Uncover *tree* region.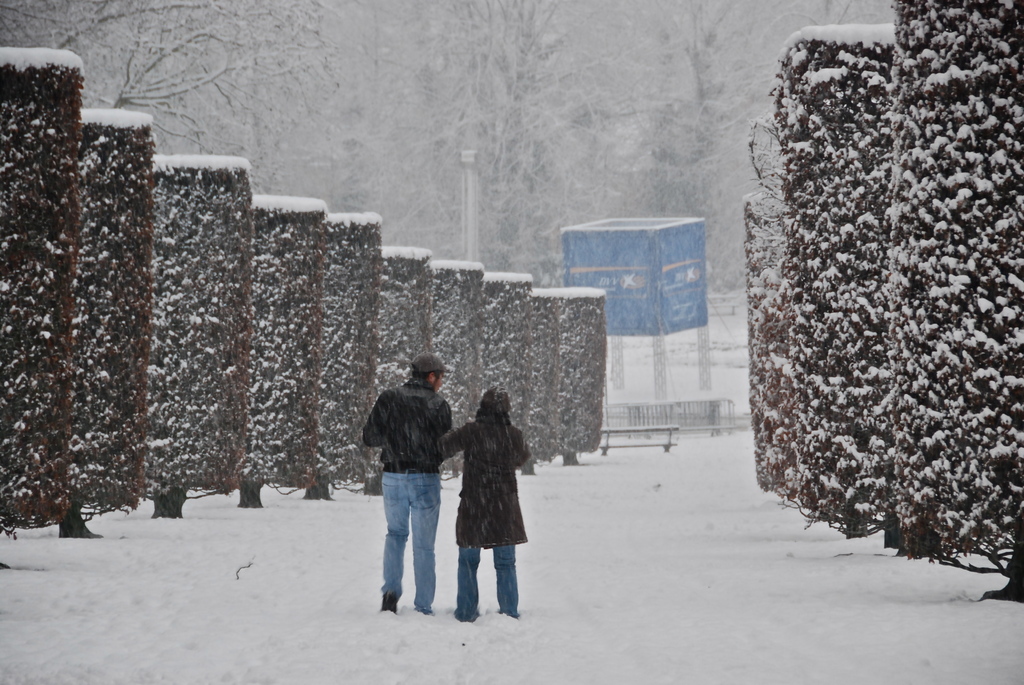
Uncovered: box=[761, 0, 874, 182].
